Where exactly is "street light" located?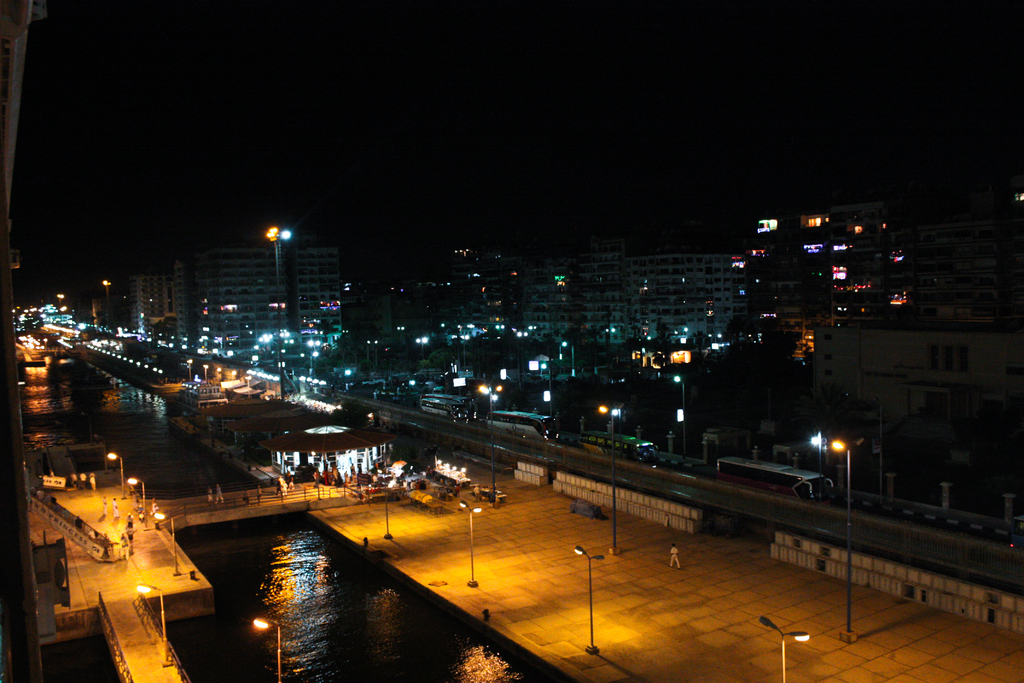
Its bounding box is {"x1": 593, "y1": 404, "x2": 627, "y2": 554}.
